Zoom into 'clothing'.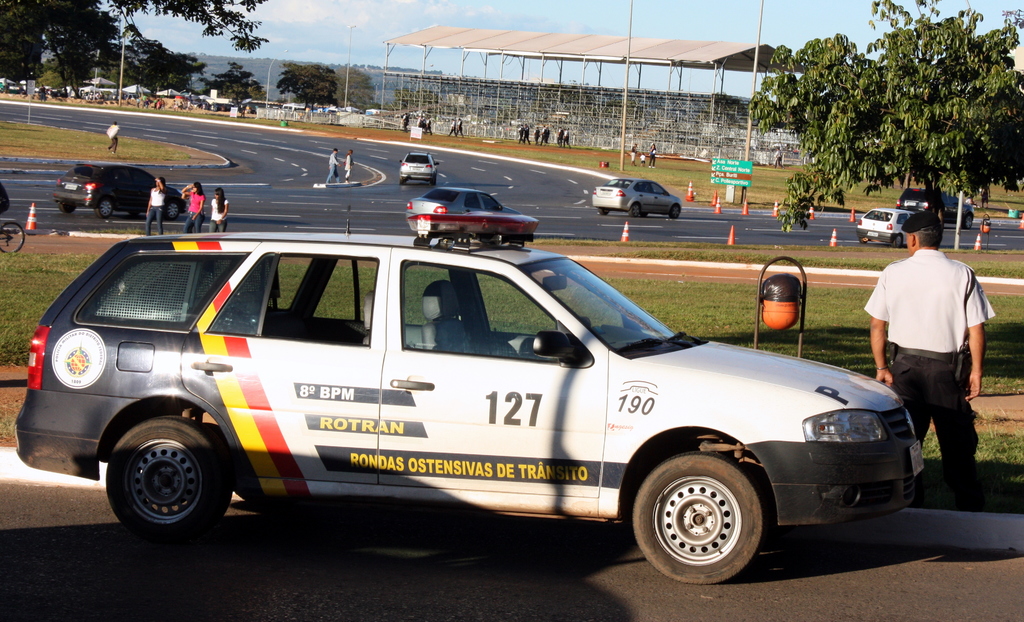
Zoom target: {"left": 182, "top": 192, "right": 207, "bottom": 232}.
